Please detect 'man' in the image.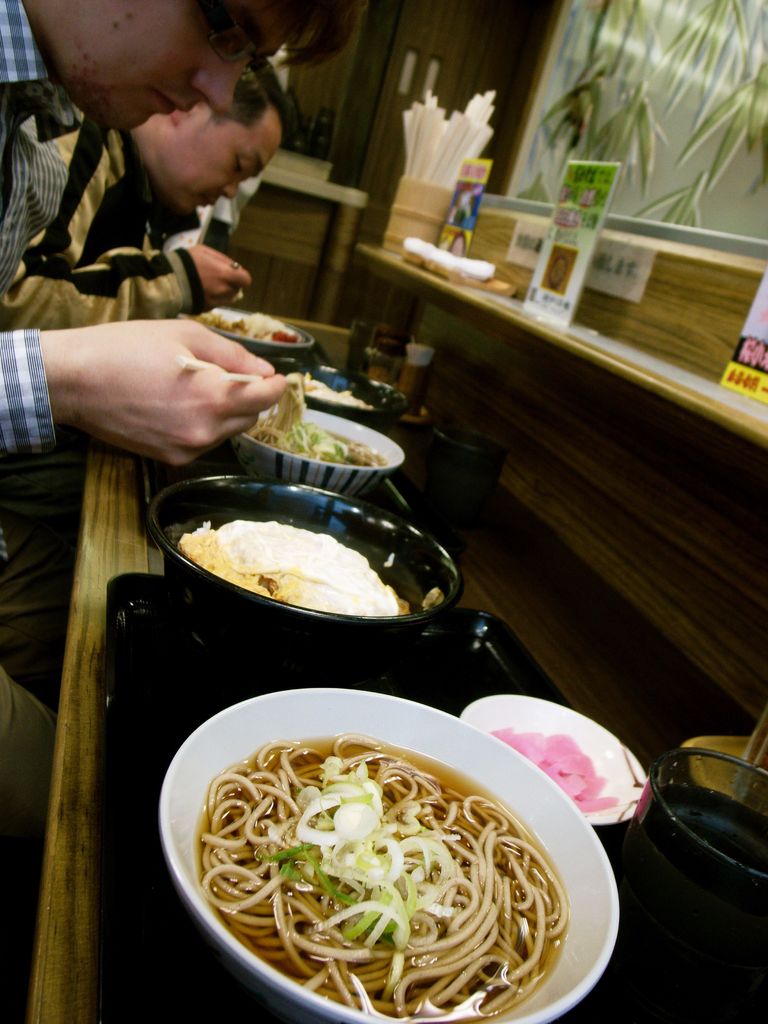
left=6, top=59, right=307, bottom=323.
